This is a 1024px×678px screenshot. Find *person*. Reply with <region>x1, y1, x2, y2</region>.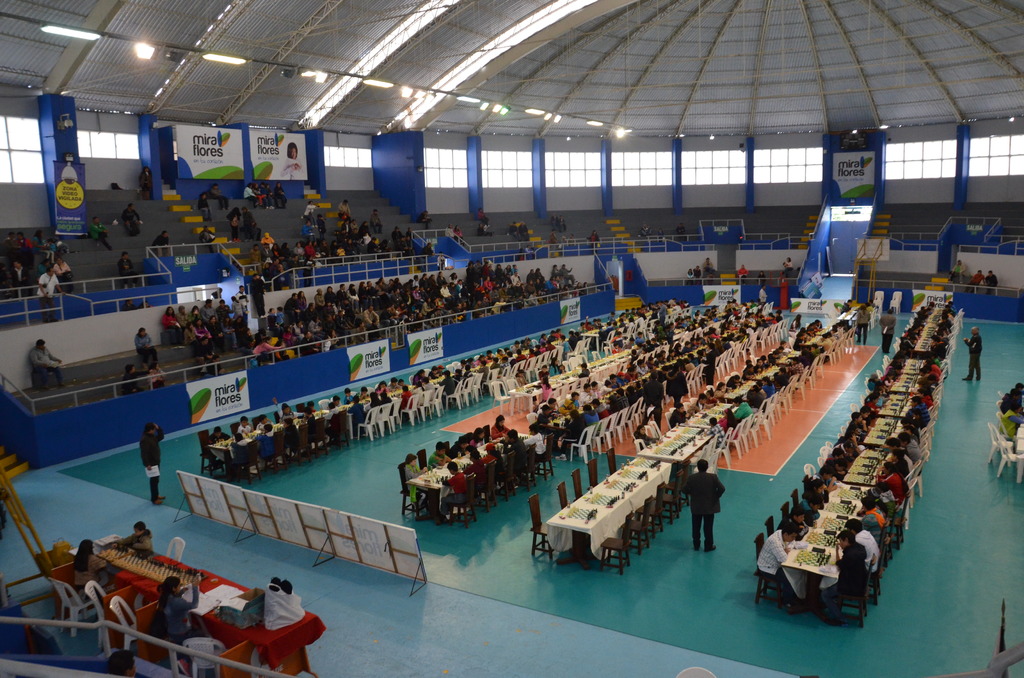
<region>269, 258, 282, 289</region>.
